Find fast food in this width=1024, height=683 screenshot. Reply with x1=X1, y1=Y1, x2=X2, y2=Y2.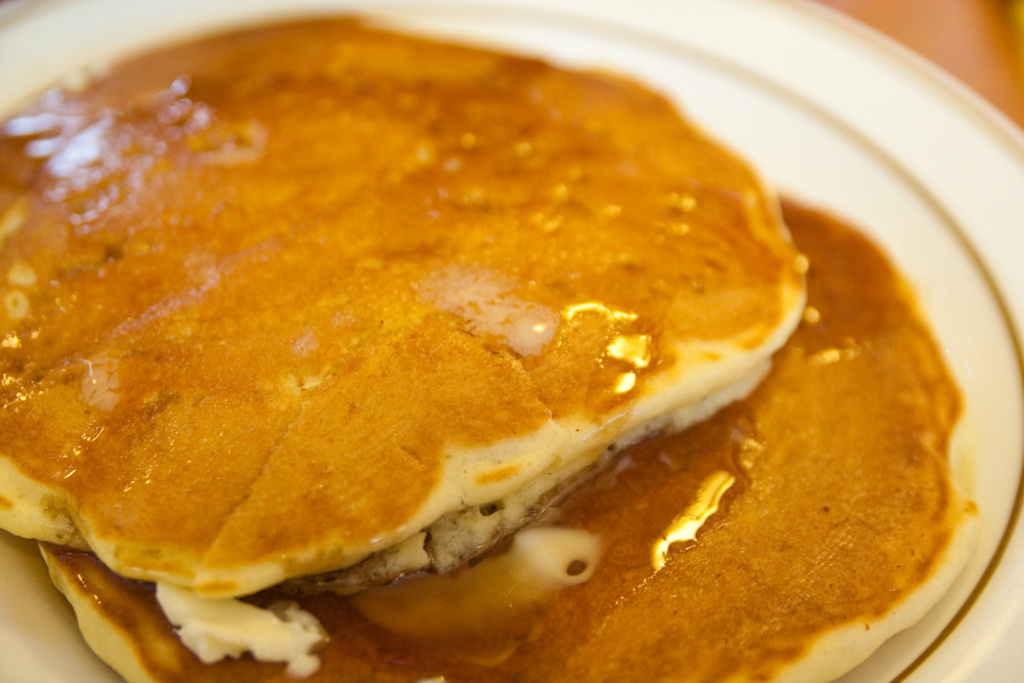
x1=0, y1=0, x2=849, y2=654.
